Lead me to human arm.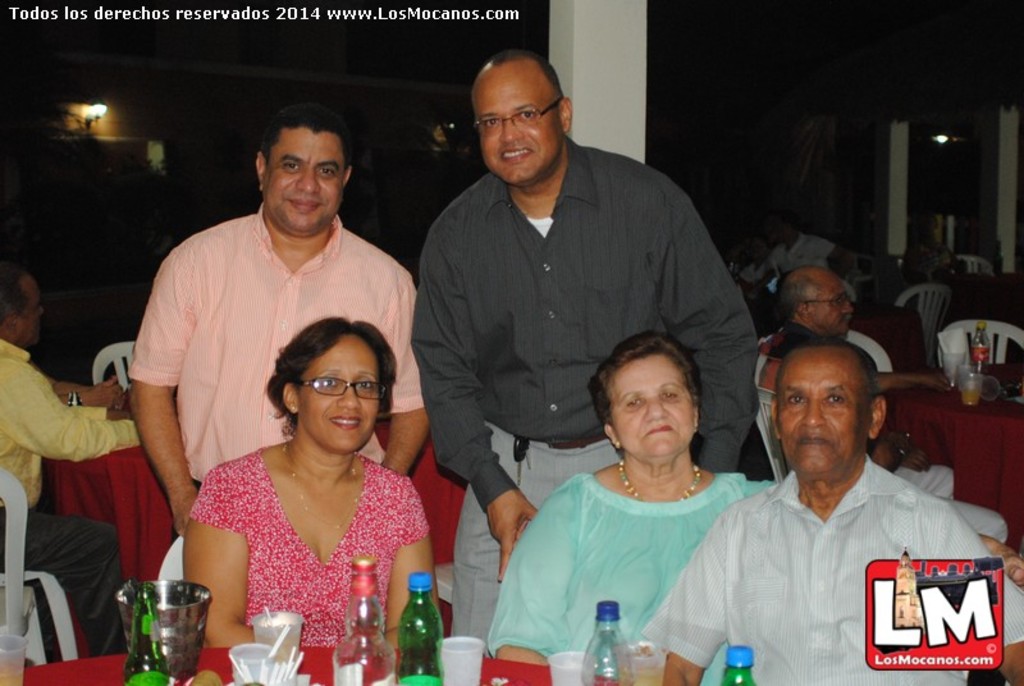
Lead to (x1=869, y1=363, x2=943, y2=399).
